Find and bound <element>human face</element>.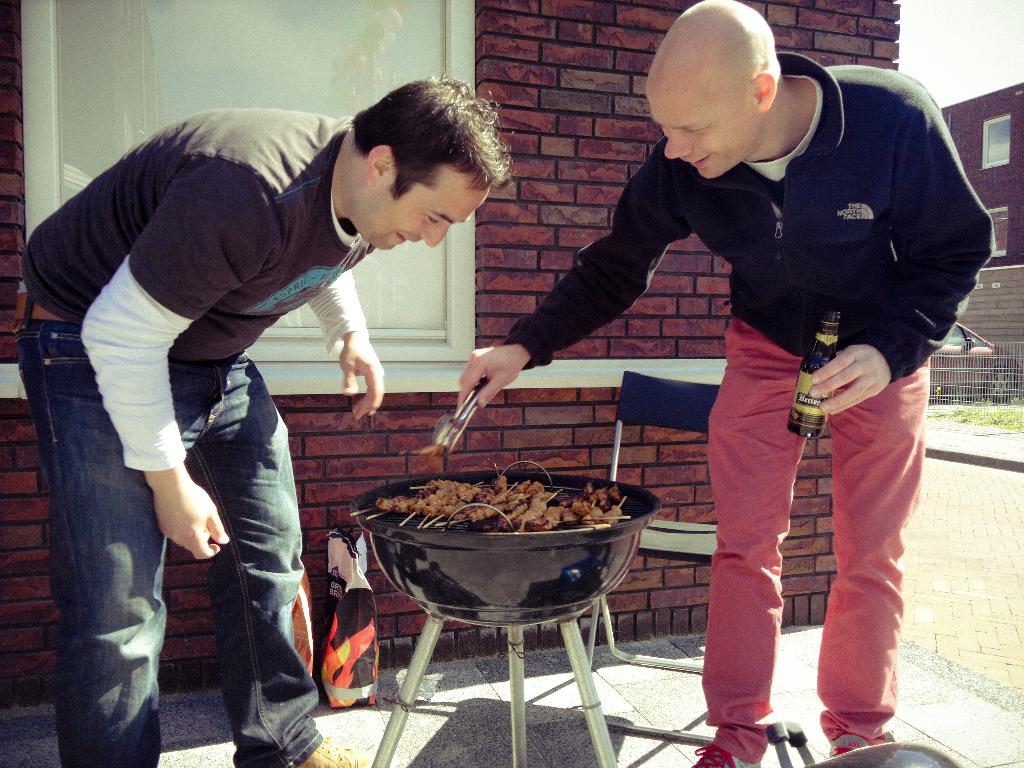
Bound: [355,163,489,250].
